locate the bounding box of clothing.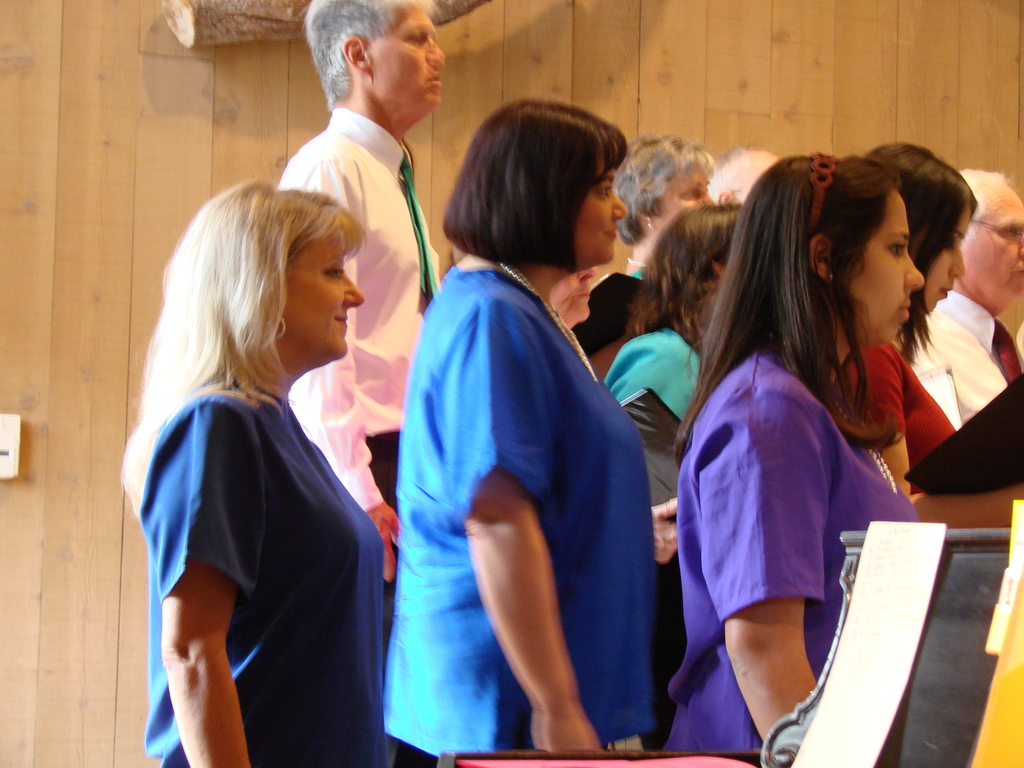
Bounding box: region(838, 337, 954, 458).
